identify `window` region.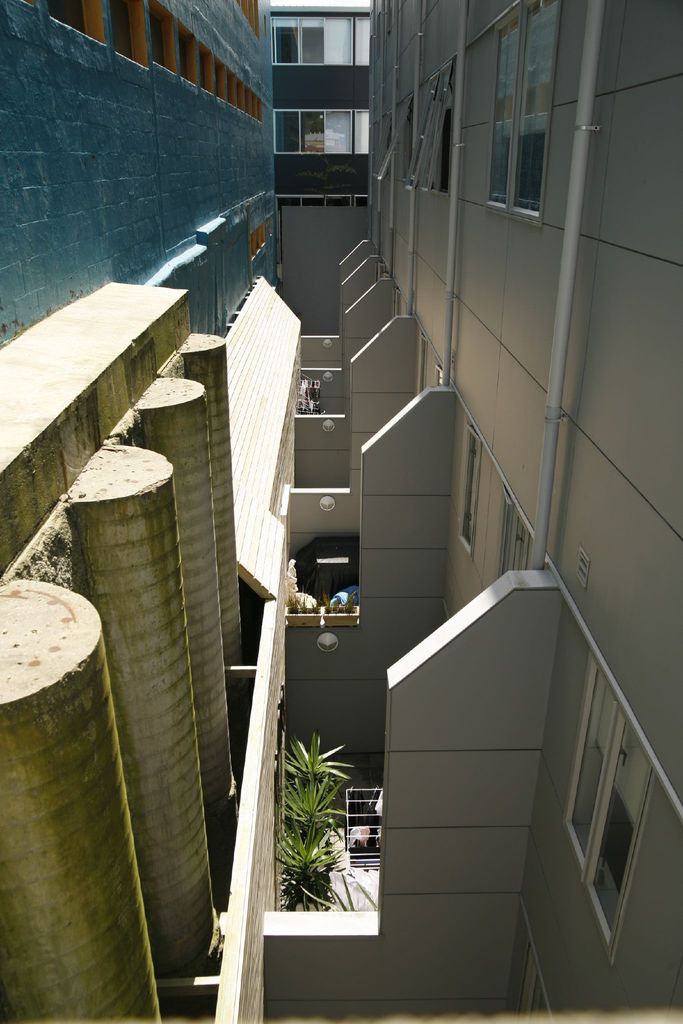
Region: crop(556, 646, 659, 964).
